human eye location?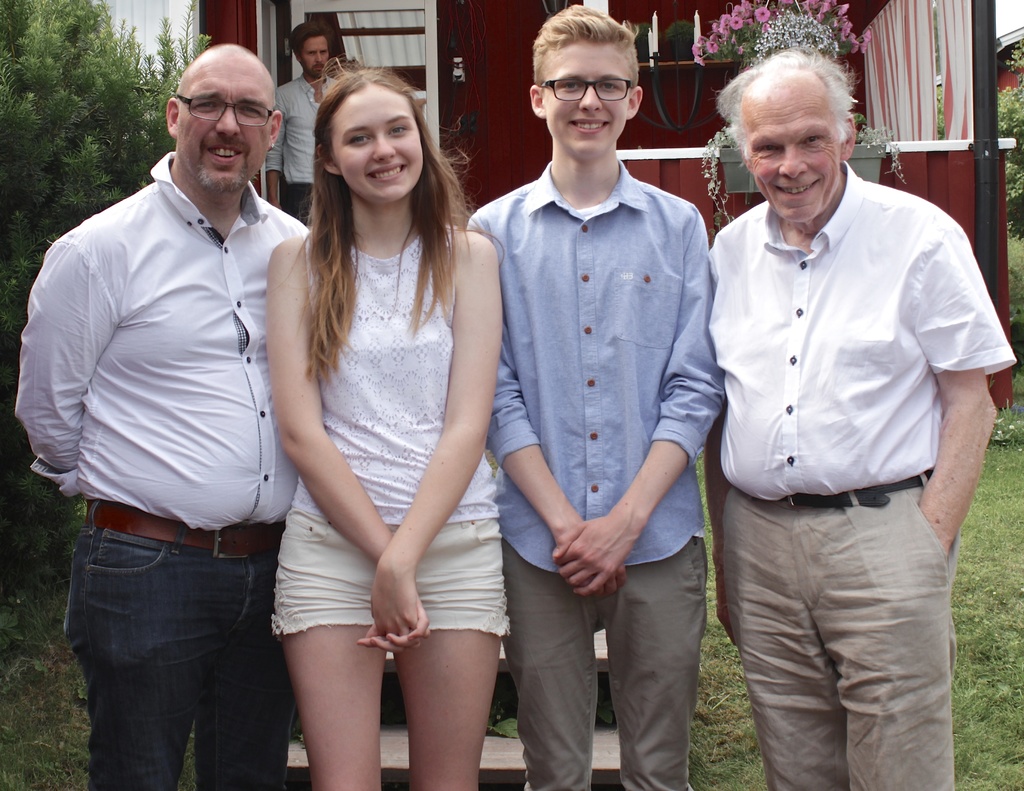
x1=193 y1=97 x2=218 y2=112
